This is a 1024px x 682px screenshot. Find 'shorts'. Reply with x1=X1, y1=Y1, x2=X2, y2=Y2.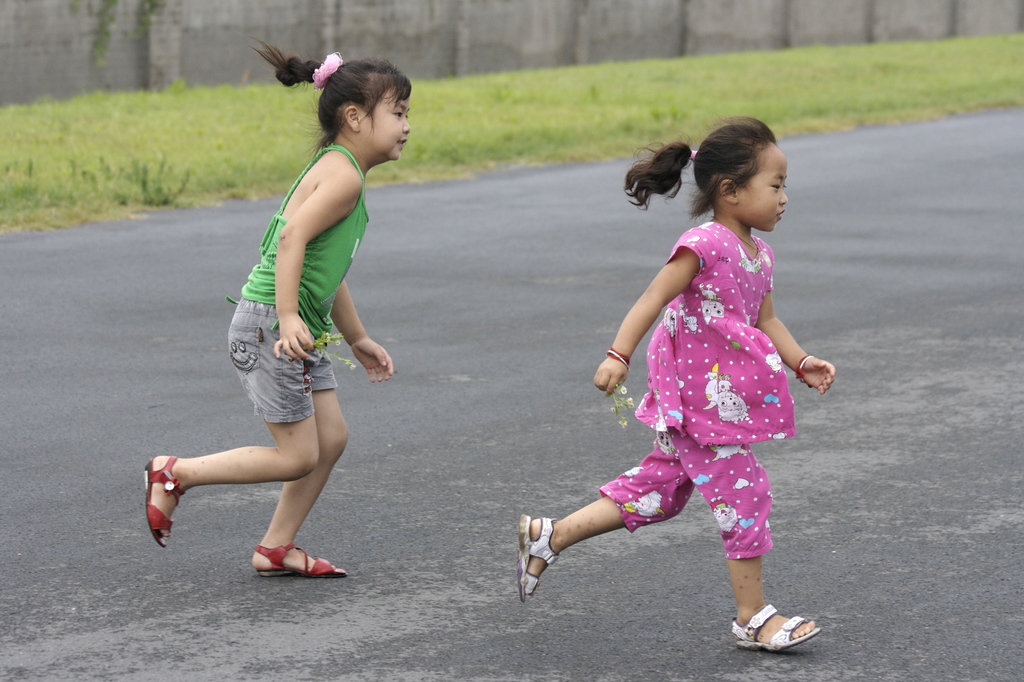
x1=227, y1=298, x2=335, y2=423.
